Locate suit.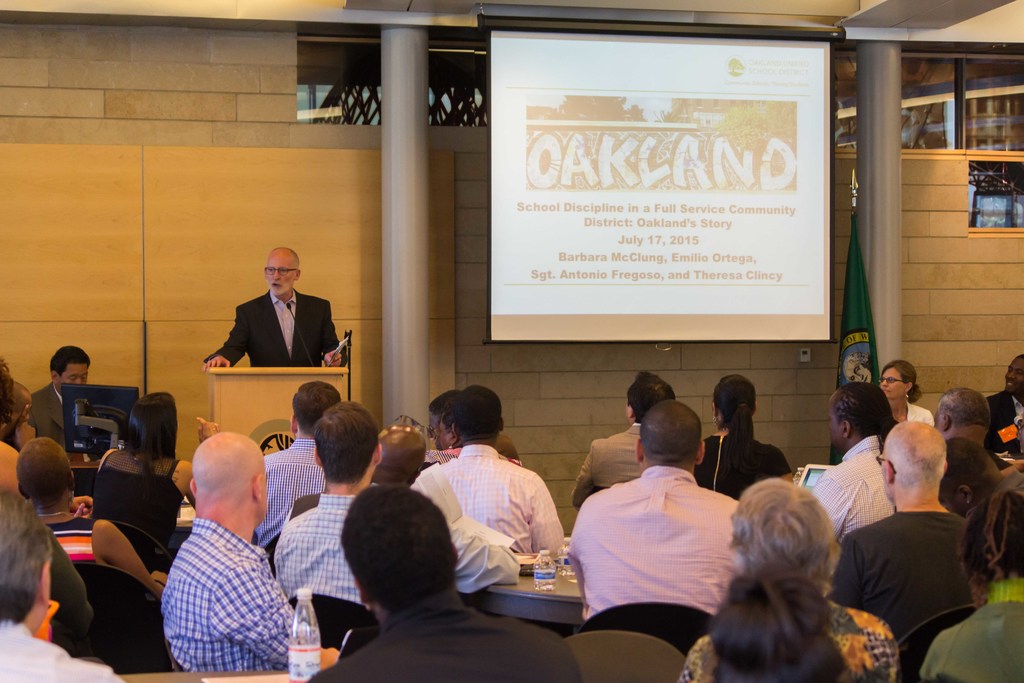
Bounding box: {"x1": 906, "y1": 399, "x2": 938, "y2": 435}.
